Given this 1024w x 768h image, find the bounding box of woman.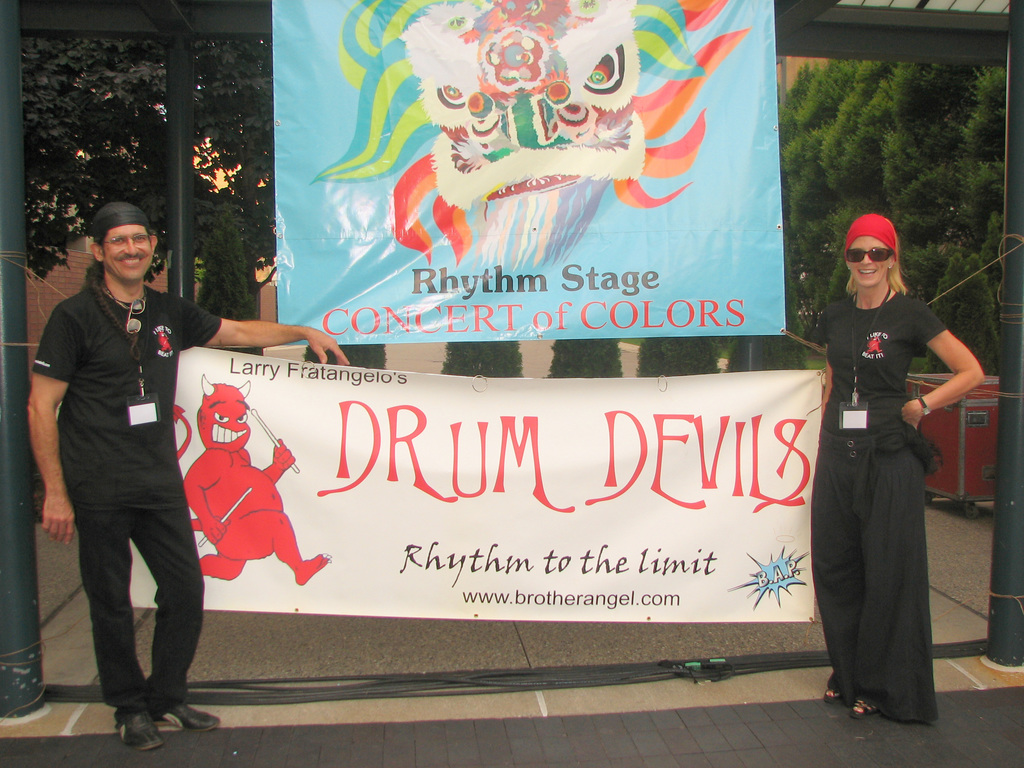
{"x1": 806, "y1": 224, "x2": 971, "y2": 735}.
